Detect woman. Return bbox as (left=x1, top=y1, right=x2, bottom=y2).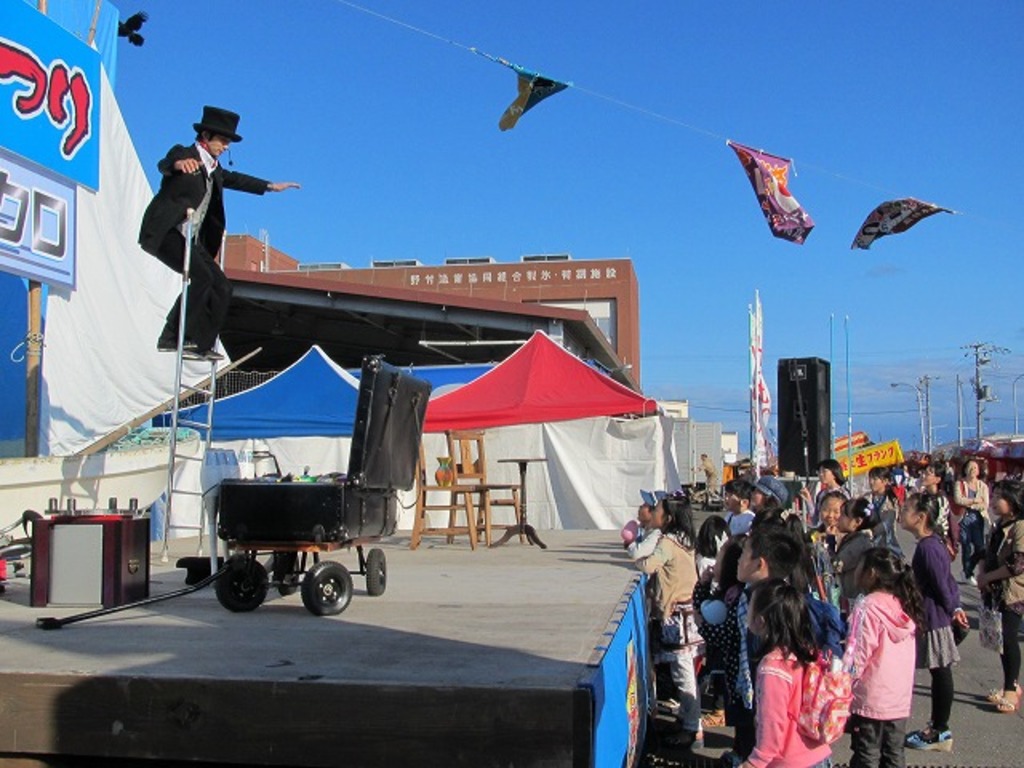
(left=861, top=466, right=898, bottom=566).
